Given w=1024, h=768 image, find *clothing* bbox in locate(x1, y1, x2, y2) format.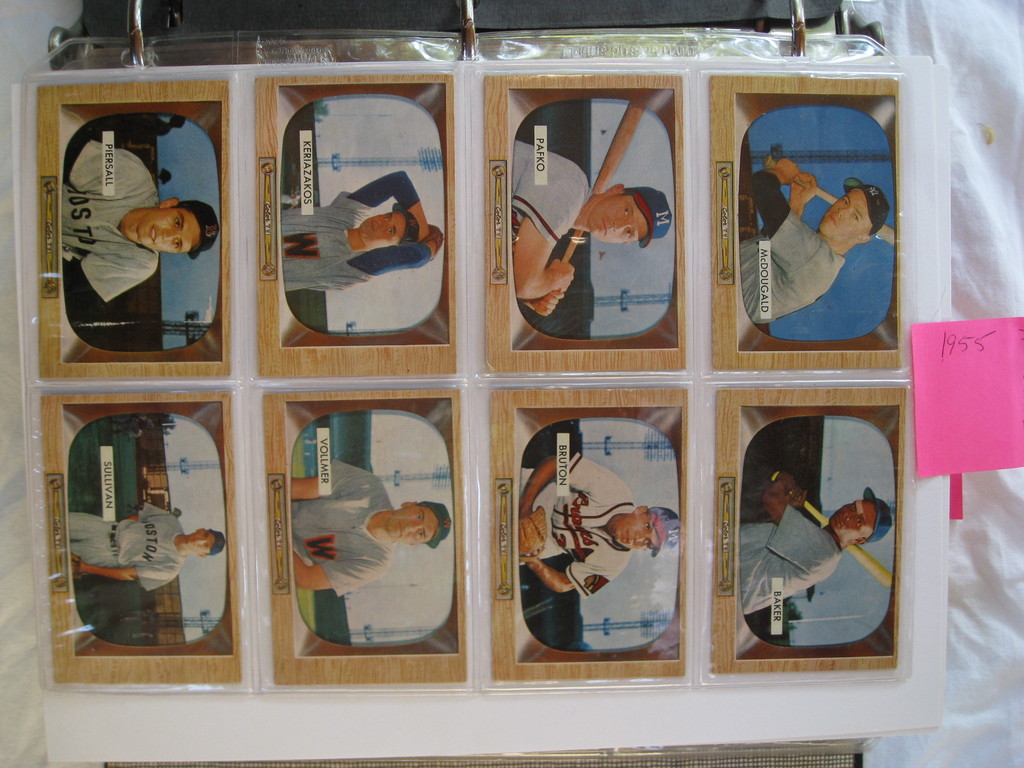
locate(67, 502, 189, 592).
